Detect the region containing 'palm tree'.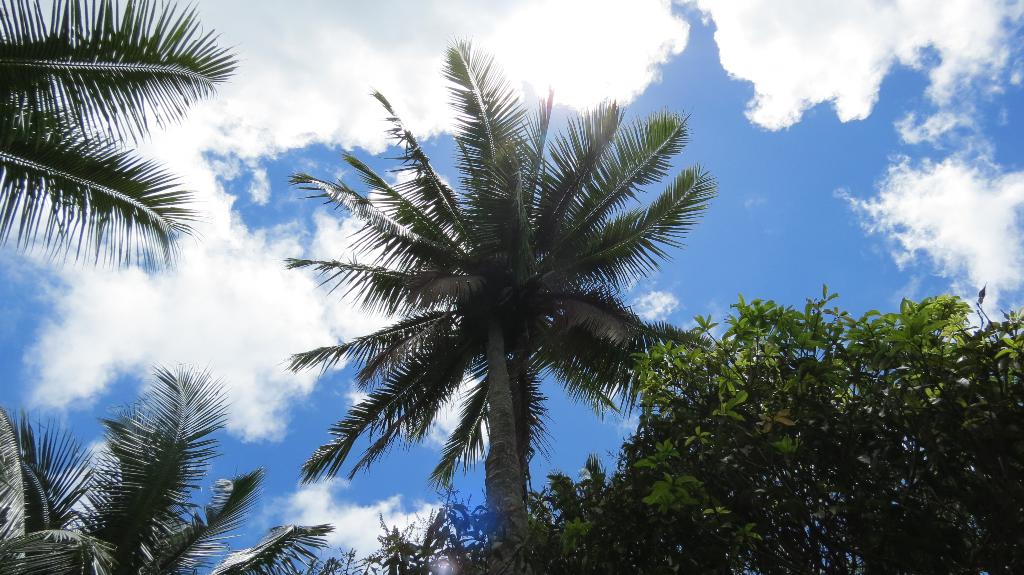
bbox(0, 3, 208, 214).
